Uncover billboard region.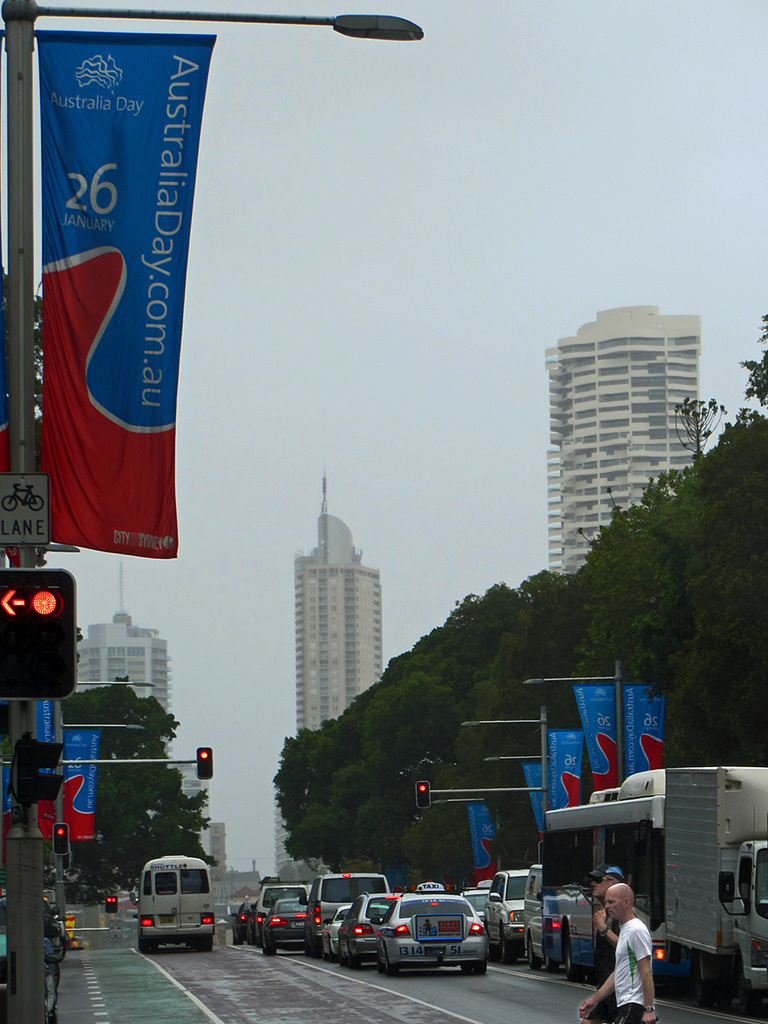
Uncovered: (x1=586, y1=690, x2=666, y2=789).
